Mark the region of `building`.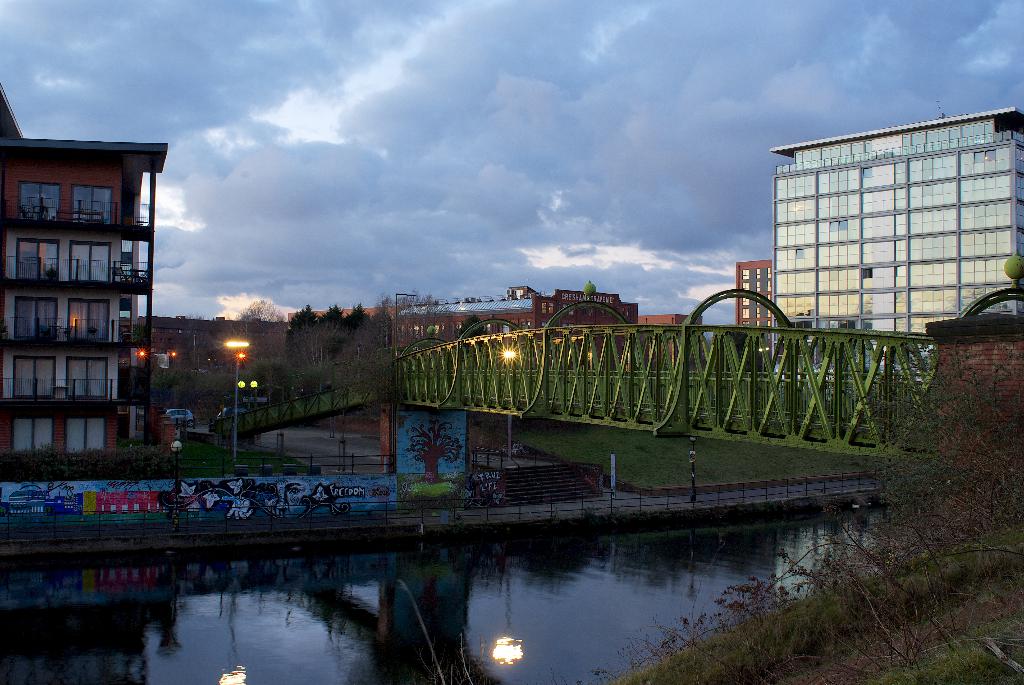
Region: locate(635, 311, 704, 370).
